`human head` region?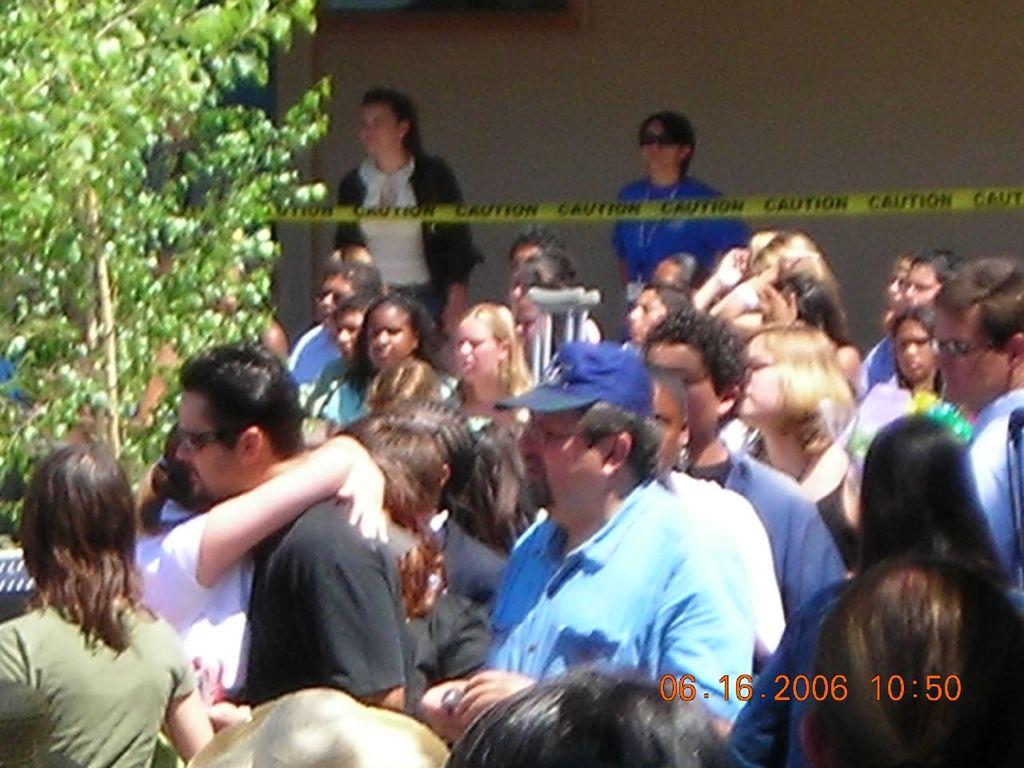
crop(774, 250, 839, 294)
